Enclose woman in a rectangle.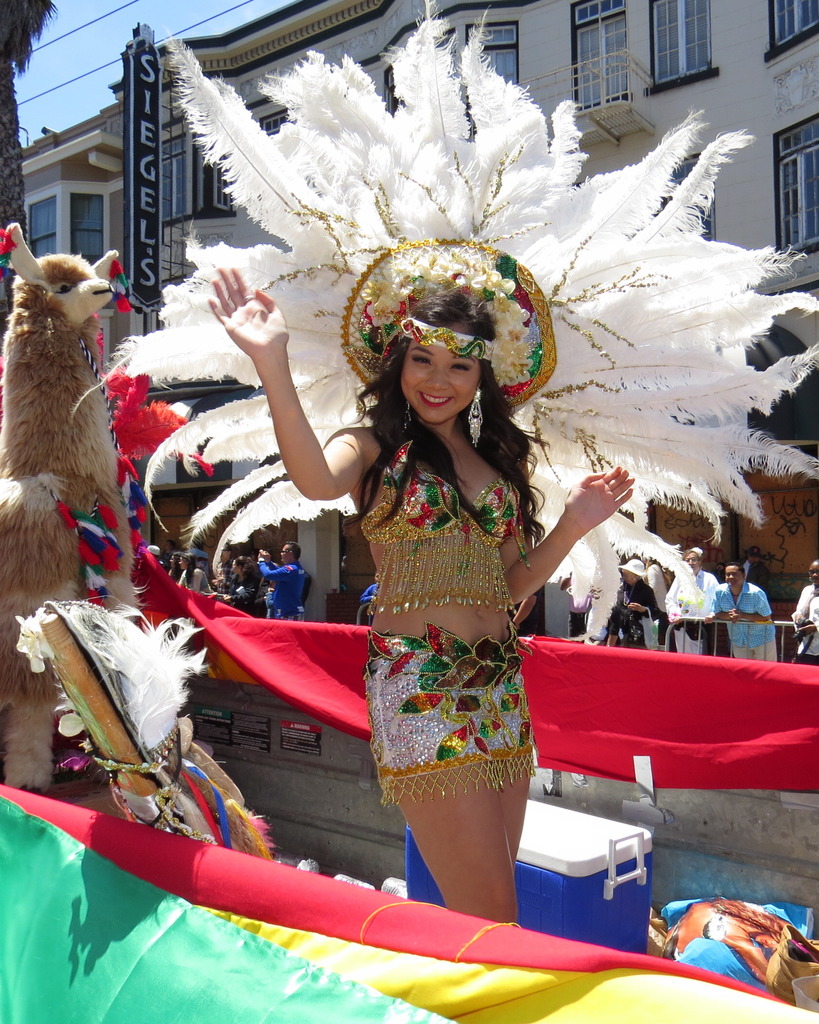
<box>198,233,629,936</box>.
